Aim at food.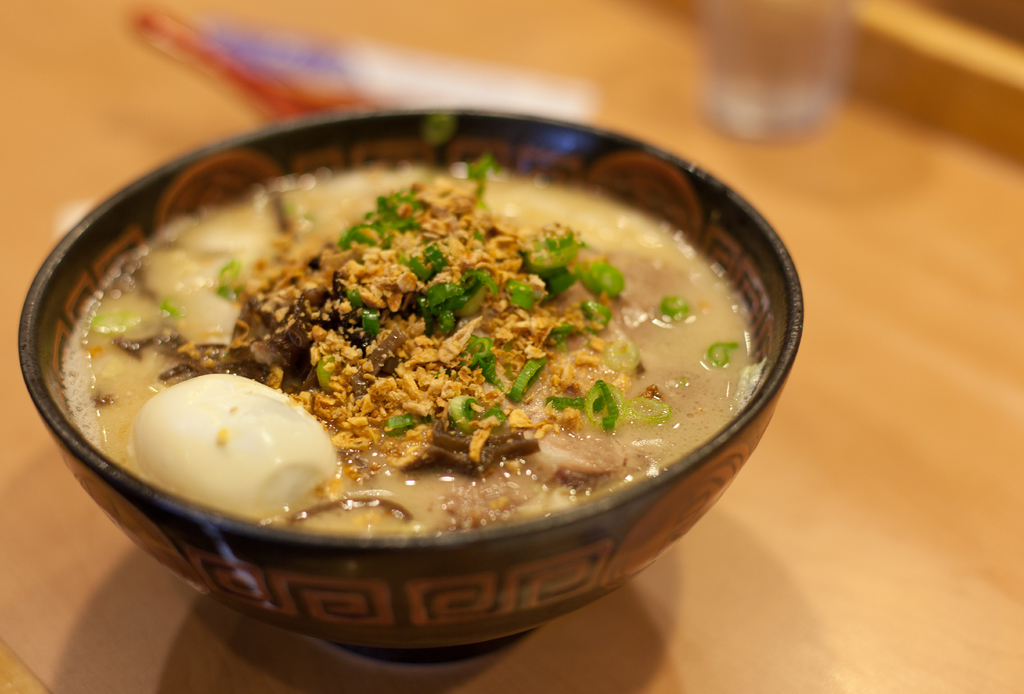
Aimed at (x1=58, y1=163, x2=760, y2=542).
